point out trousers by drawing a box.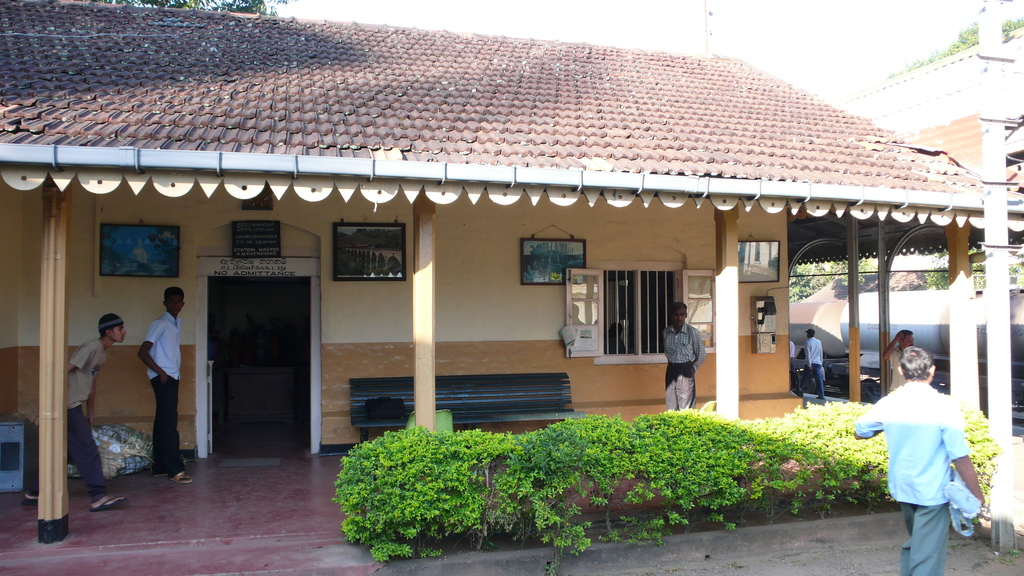
<box>888,498,952,575</box>.
